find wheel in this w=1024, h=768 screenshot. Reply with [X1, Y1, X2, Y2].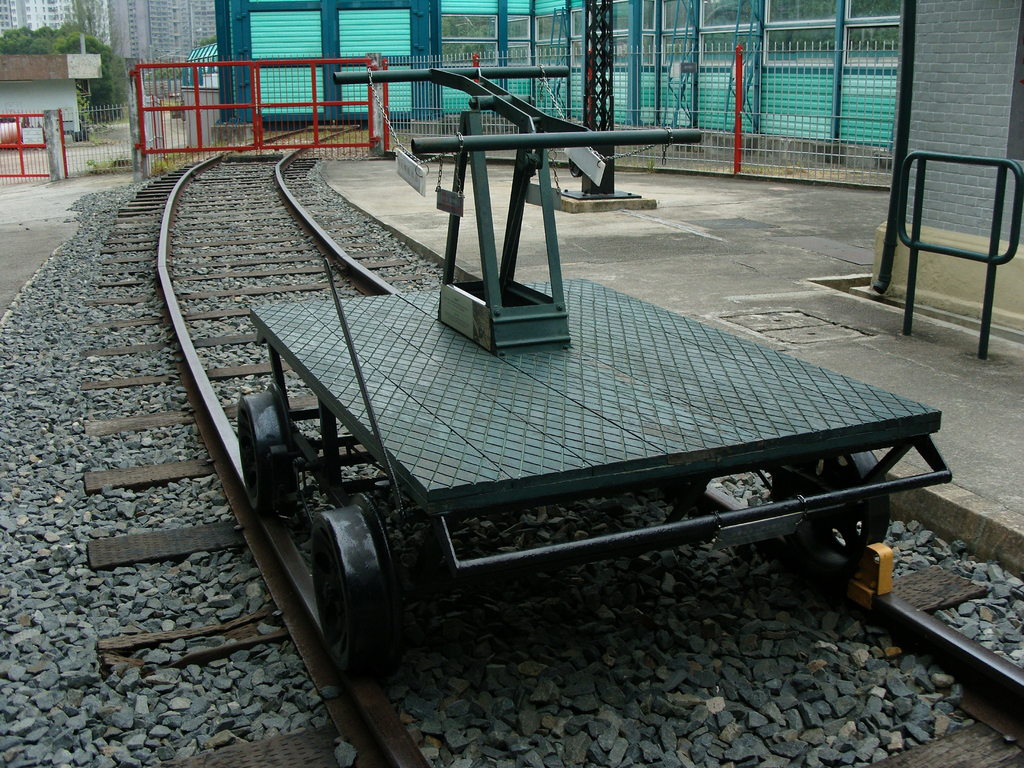
[765, 440, 891, 574].
